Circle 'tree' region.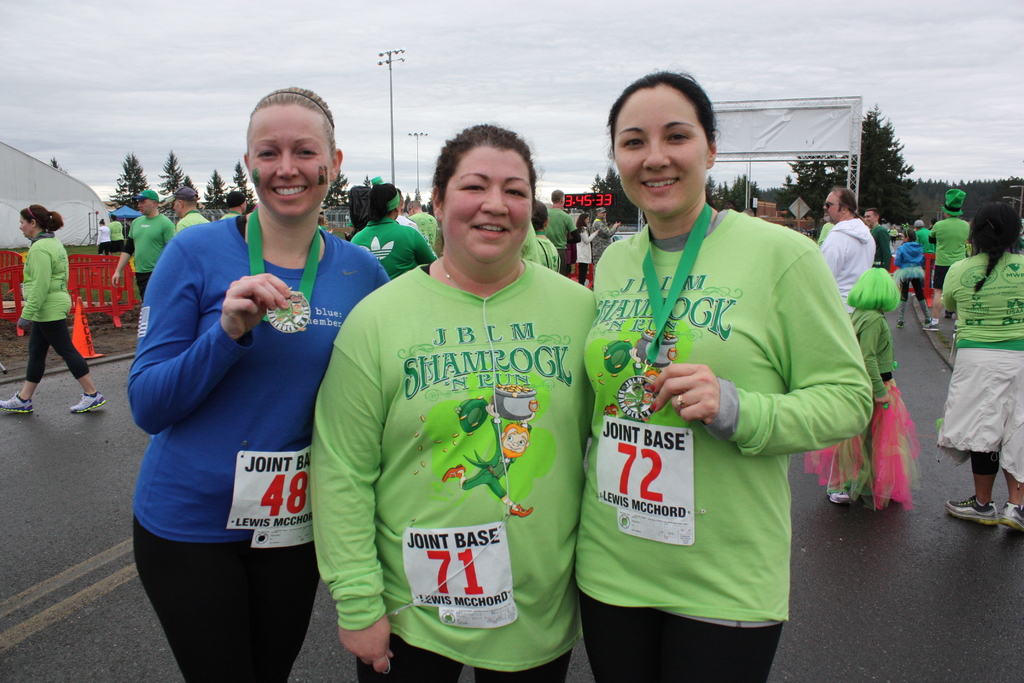
Region: bbox=(227, 160, 260, 207).
